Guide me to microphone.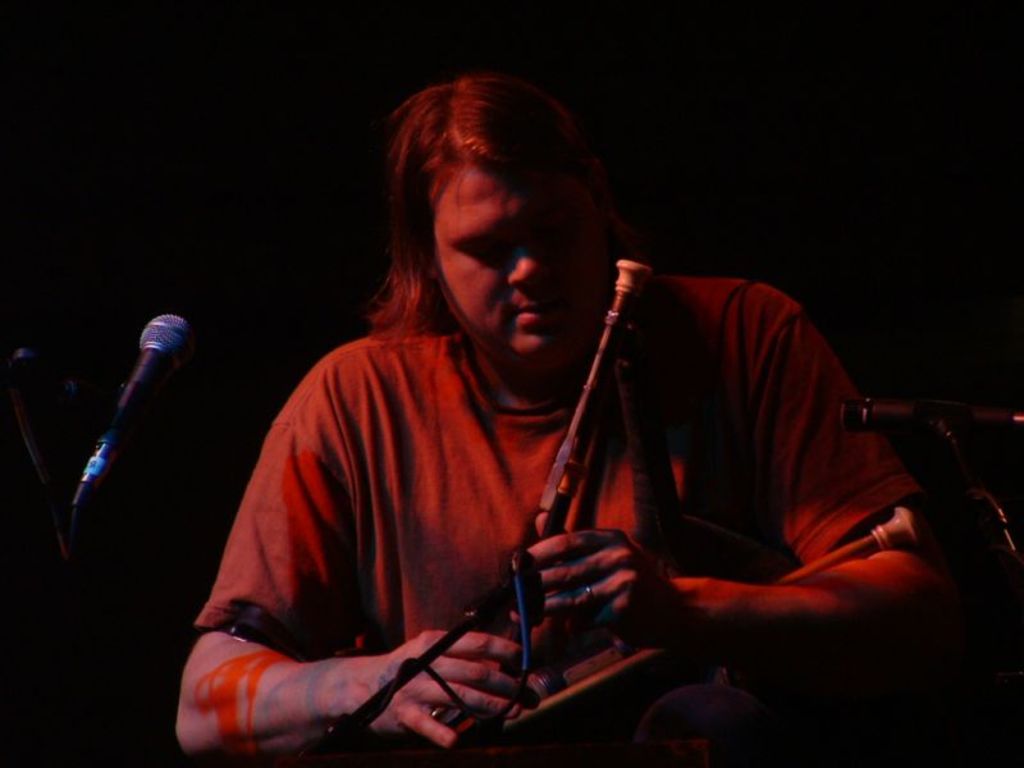
Guidance: 846,399,1023,434.
